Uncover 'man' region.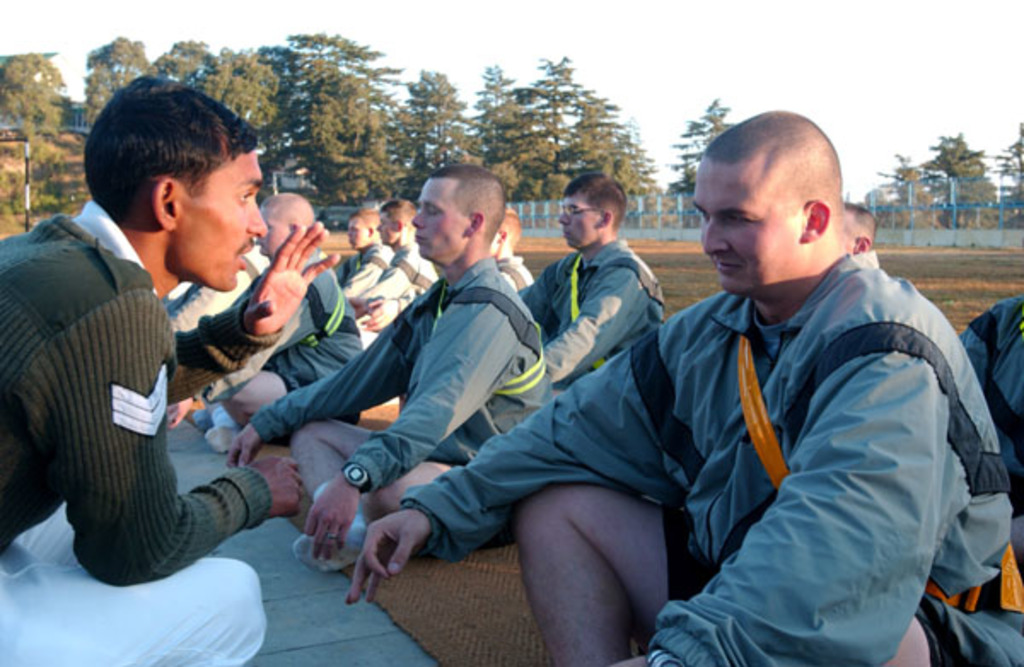
Uncovered: x1=346, y1=196, x2=444, y2=345.
